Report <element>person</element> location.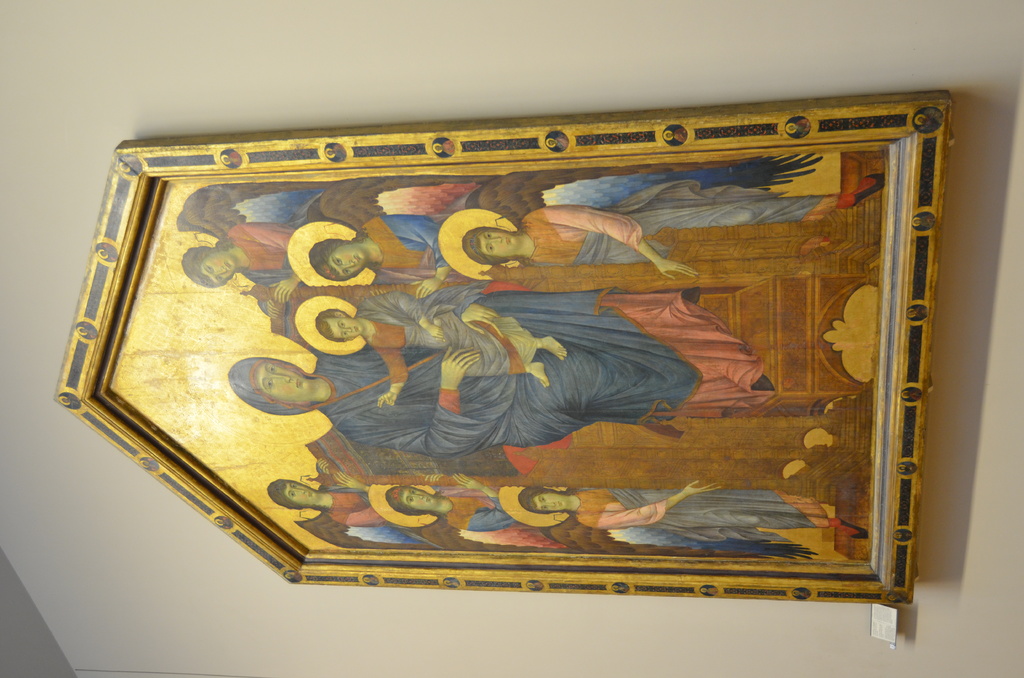
Report: crop(294, 279, 567, 409).
